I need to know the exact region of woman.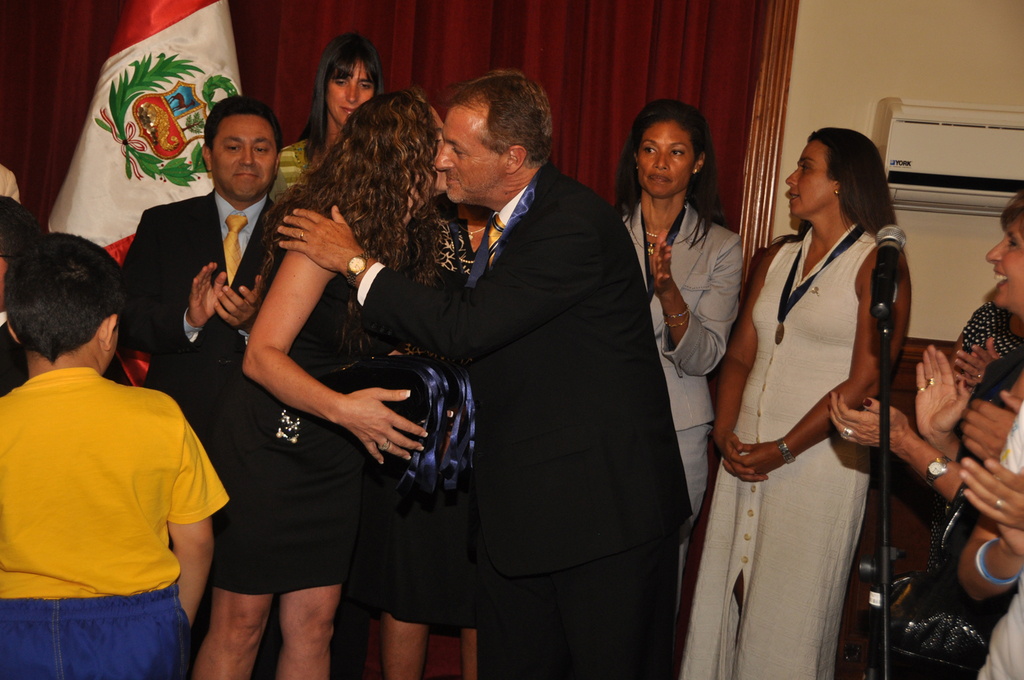
Region: box(831, 188, 1023, 679).
